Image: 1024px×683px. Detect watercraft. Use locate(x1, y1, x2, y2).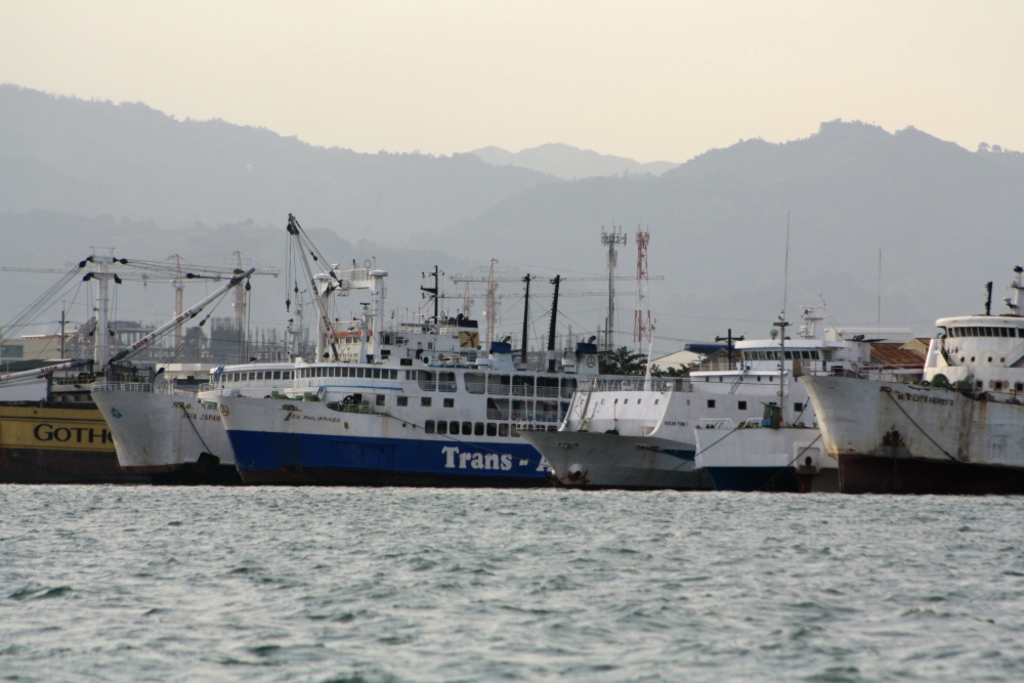
locate(91, 214, 573, 482).
